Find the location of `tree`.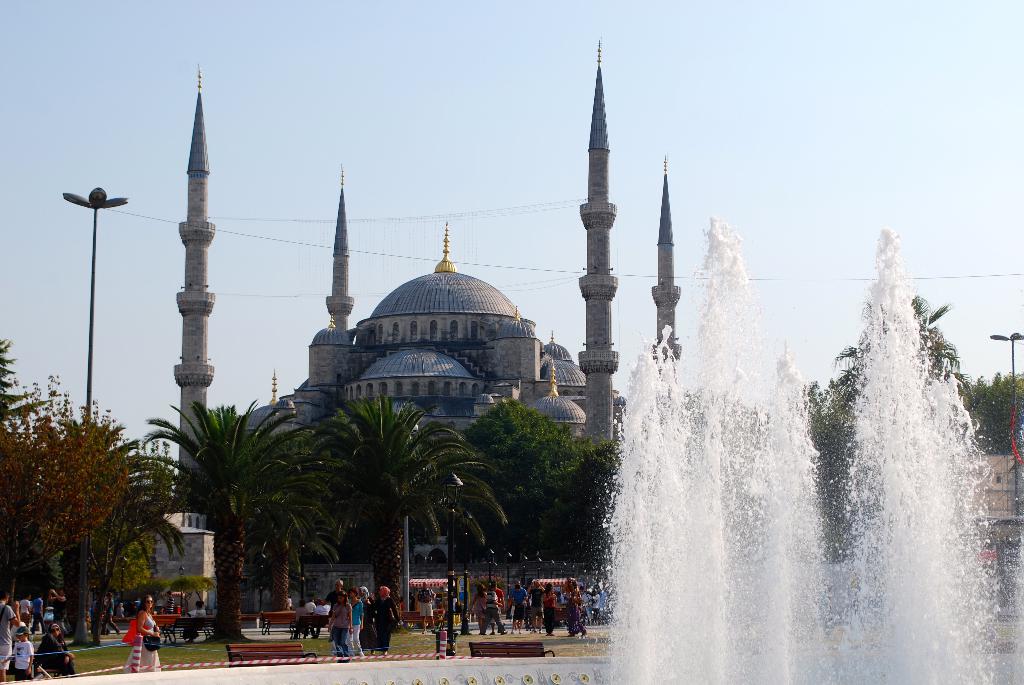
Location: bbox=[24, 397, 182, 633].
